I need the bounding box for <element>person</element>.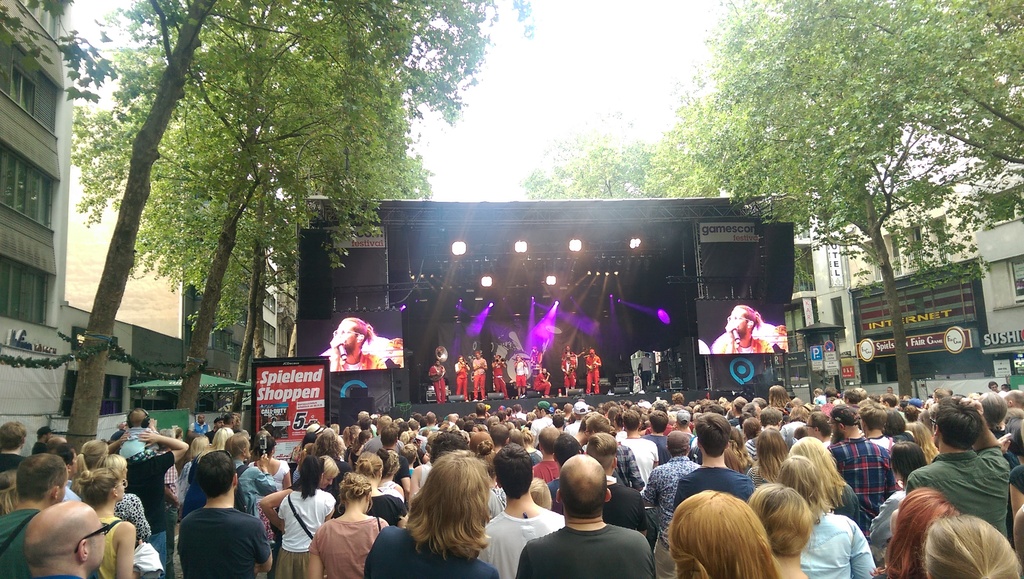
Here it is: <region>715, 307, 774, 355</region>.
